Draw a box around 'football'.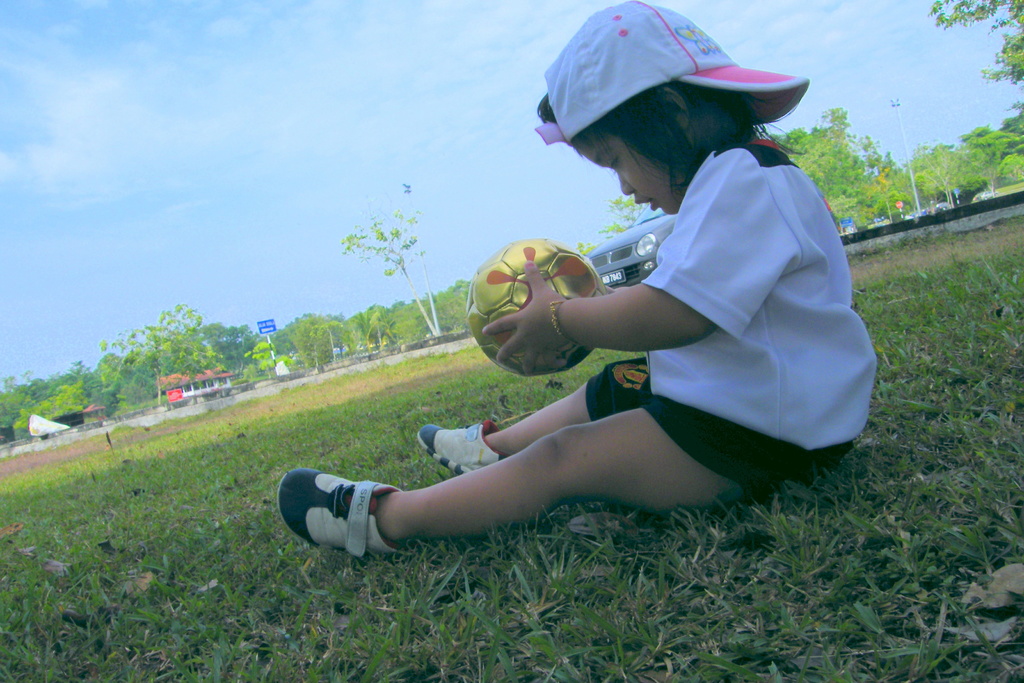
465,240,607,372.
